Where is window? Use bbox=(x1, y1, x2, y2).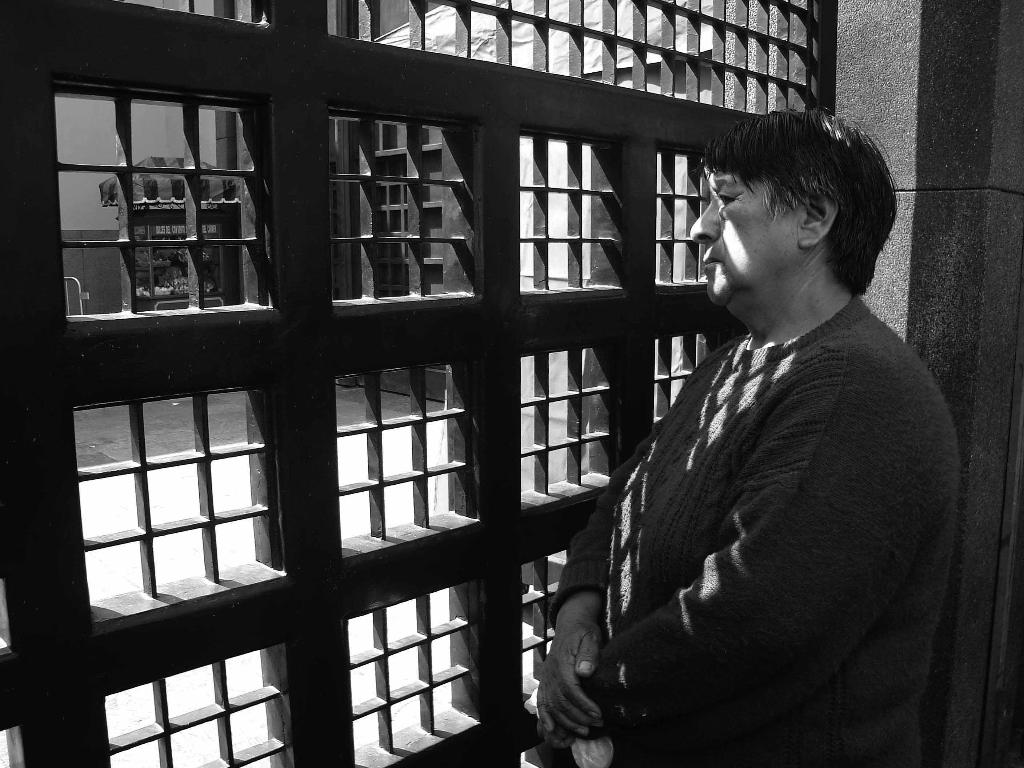
bbox=(0, 0, 838, 767).
